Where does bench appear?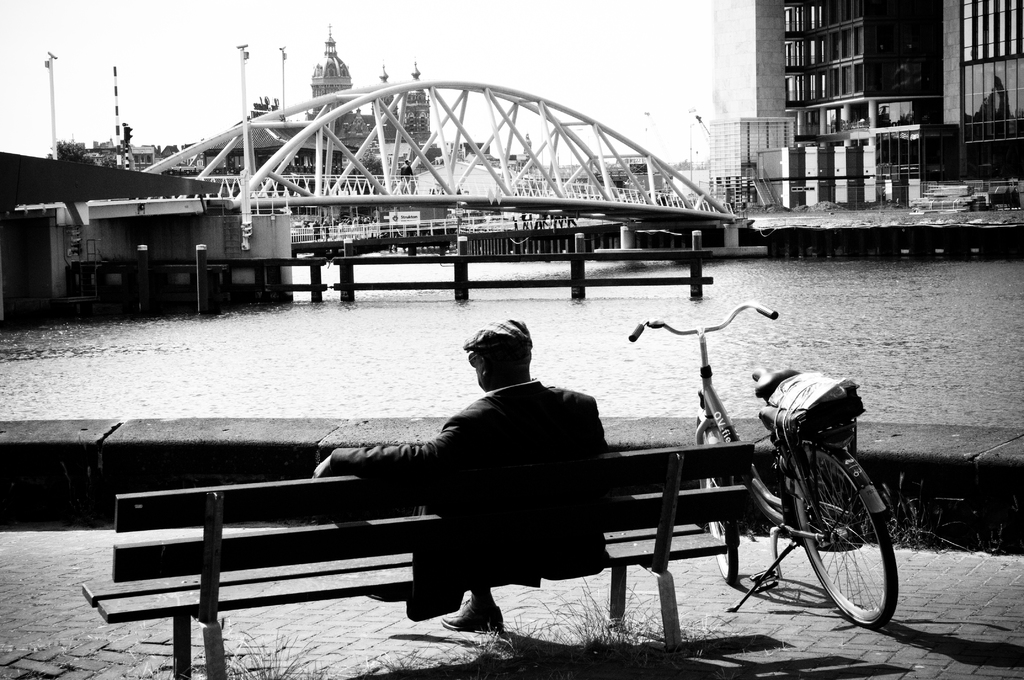
Appears at left=81, top=440, right=756, bottom=679.
